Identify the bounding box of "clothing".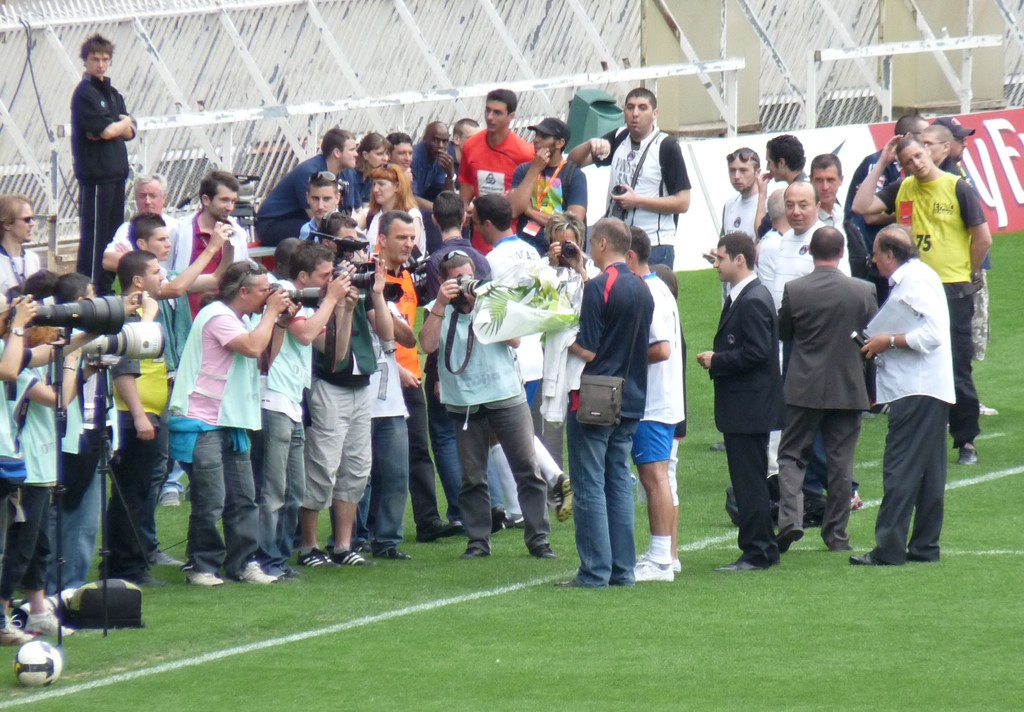
(left=261, top=146, right=365, bottom=245).
